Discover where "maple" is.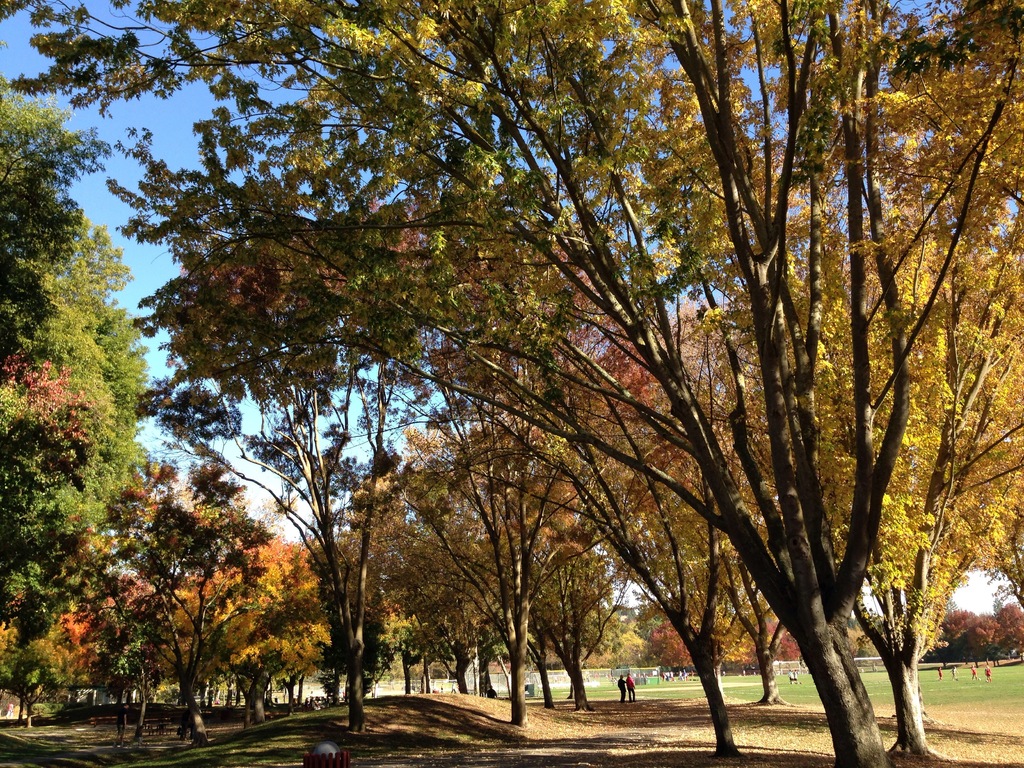
Discovered at Rect(694, 220, 1023, 758).
